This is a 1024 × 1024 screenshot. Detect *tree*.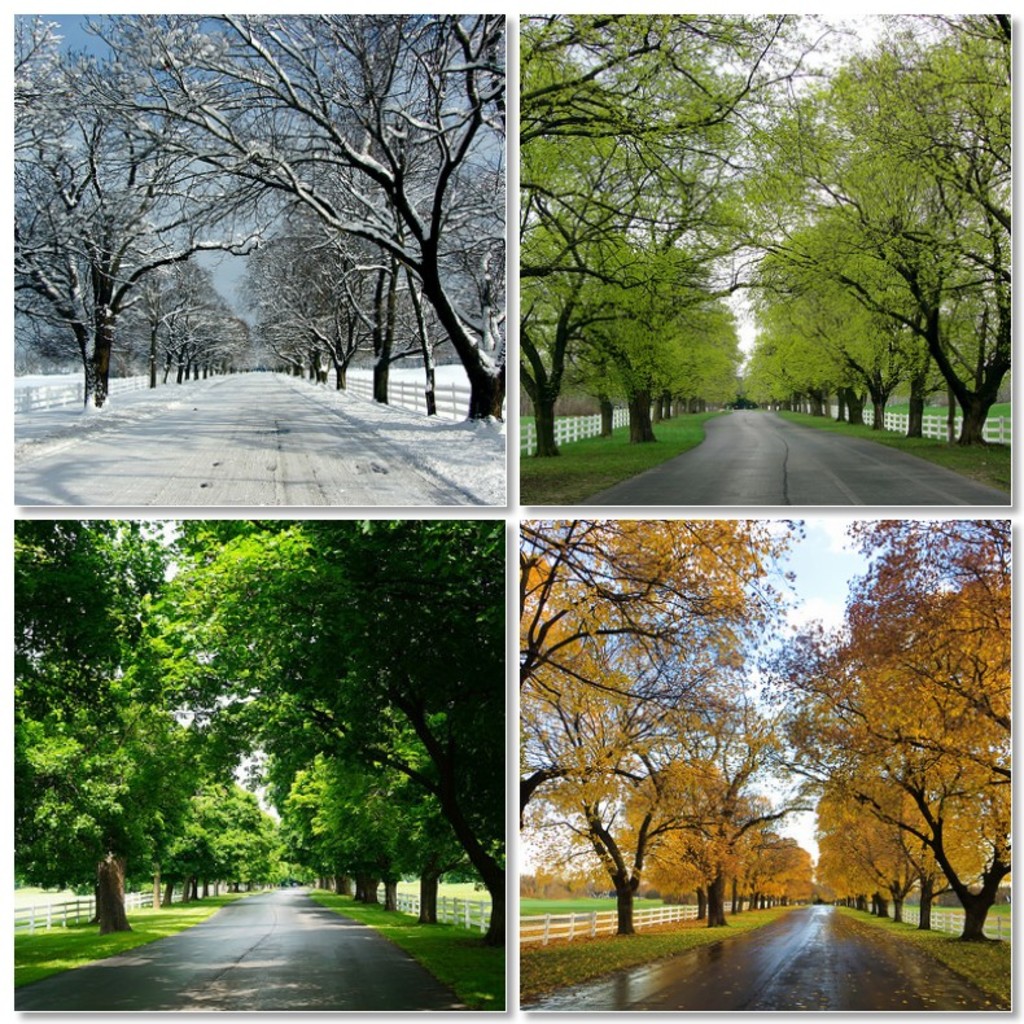
region(516, 516, 769, 846).
